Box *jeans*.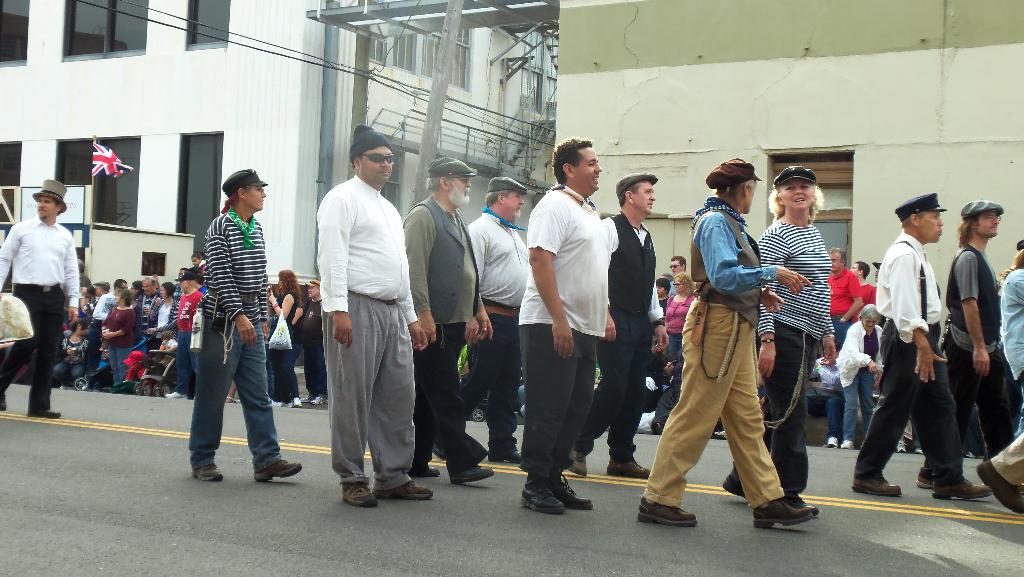
110/346/131/380.
